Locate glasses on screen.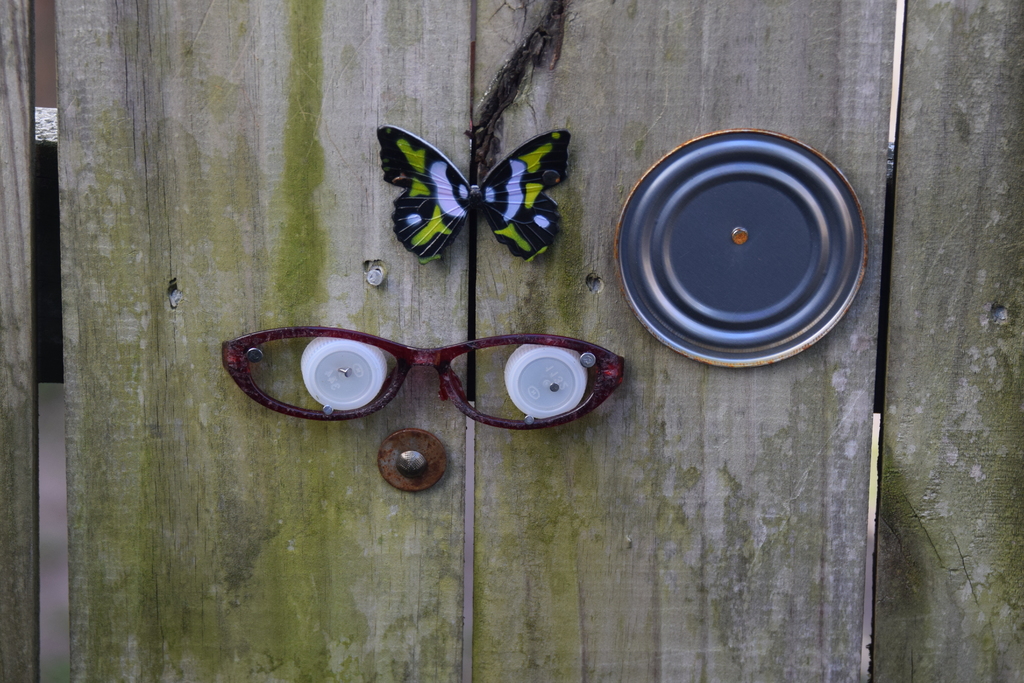
On screen at region(220, 323, 627, 431).
